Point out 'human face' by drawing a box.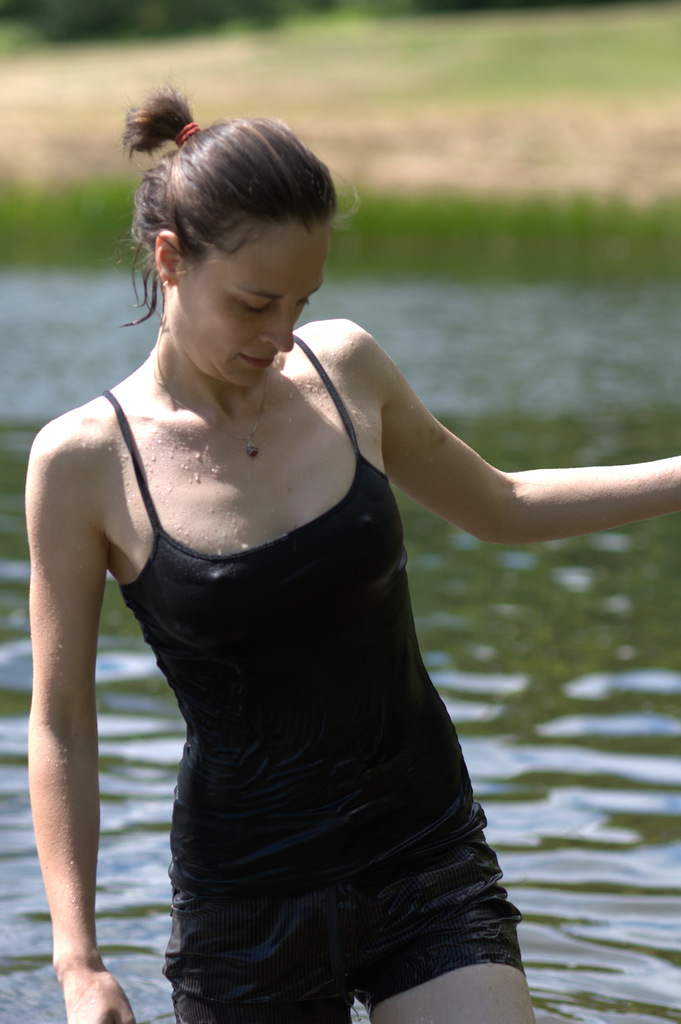
(173, 218, 323, 382).
